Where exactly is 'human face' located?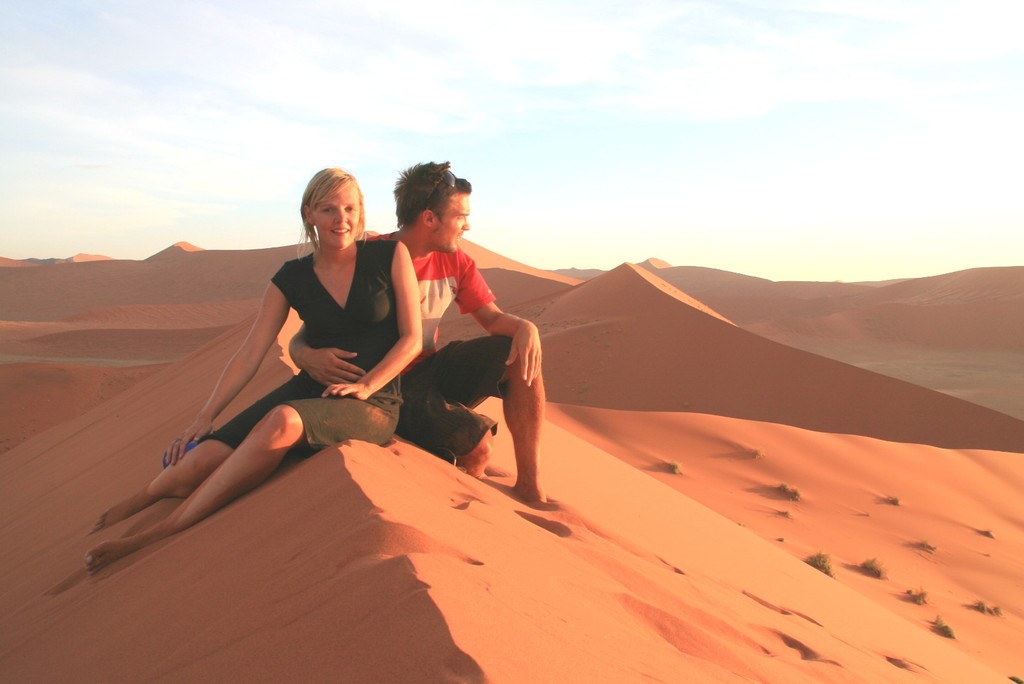
Its bounding box is 438:192:467:252.
